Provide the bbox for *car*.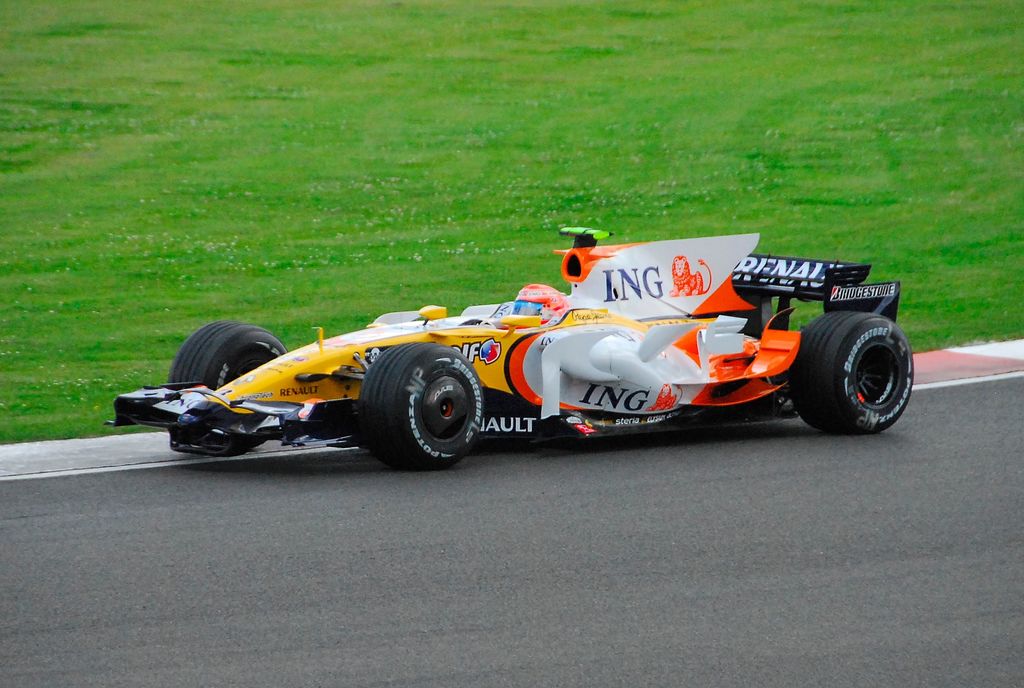
(104, 227, 913, 472).
